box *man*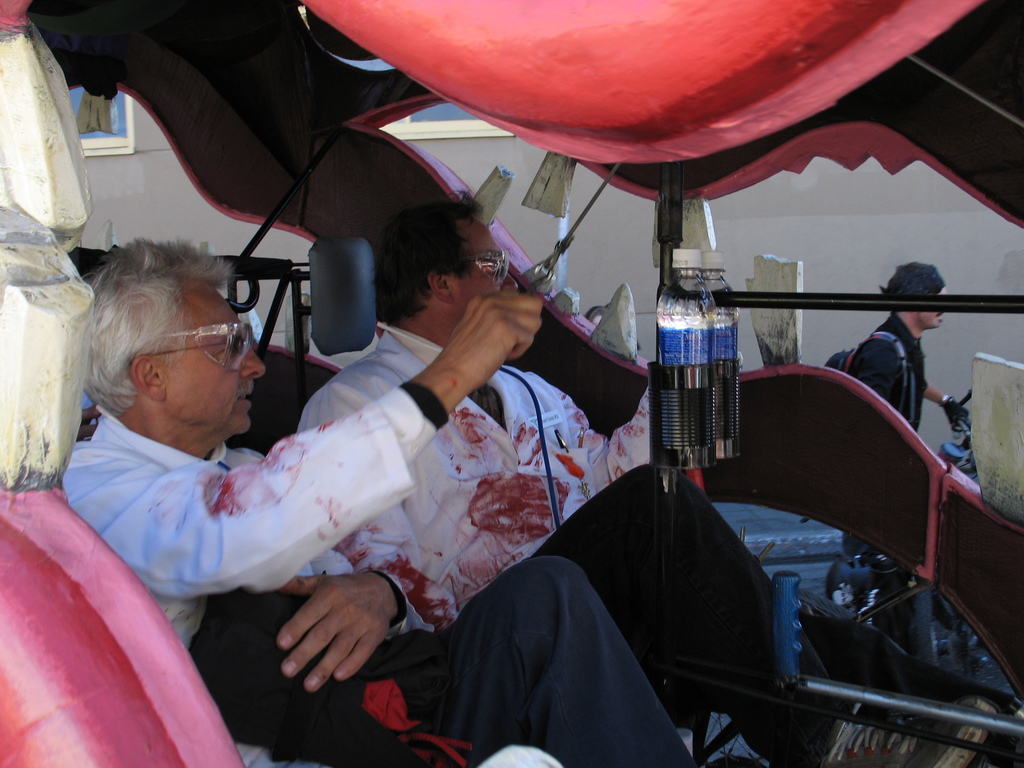
<bbox>852, 264, 960, 477</bbox>
